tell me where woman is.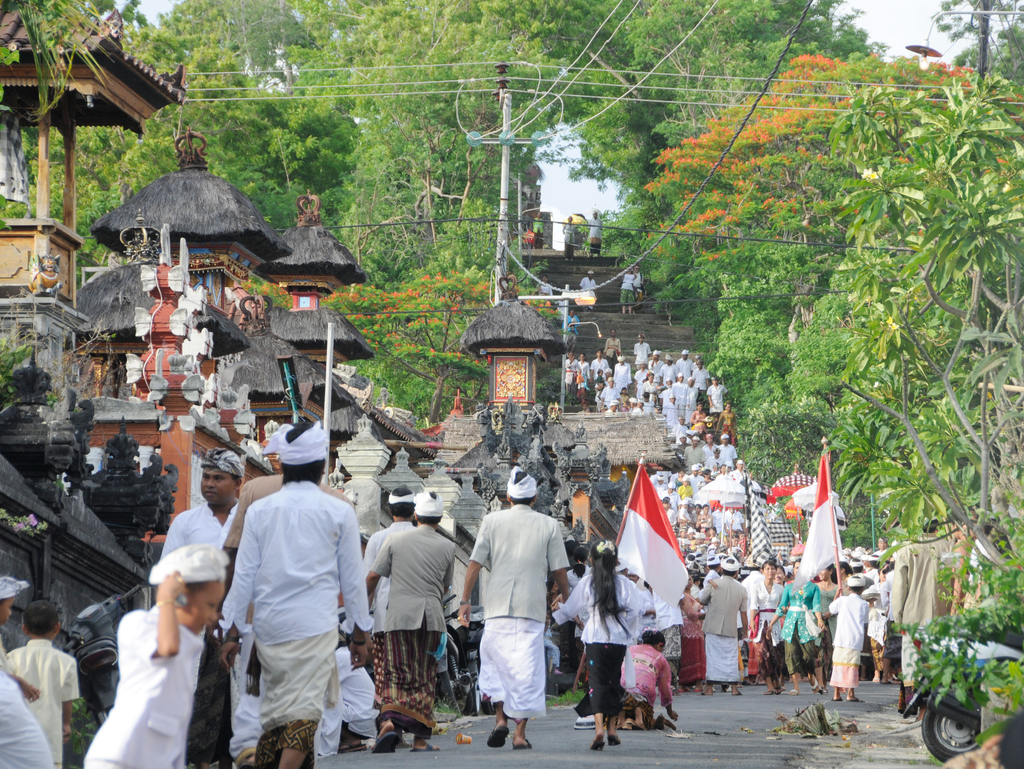
woman is at <region>619, 626, 679, 732</region>.
